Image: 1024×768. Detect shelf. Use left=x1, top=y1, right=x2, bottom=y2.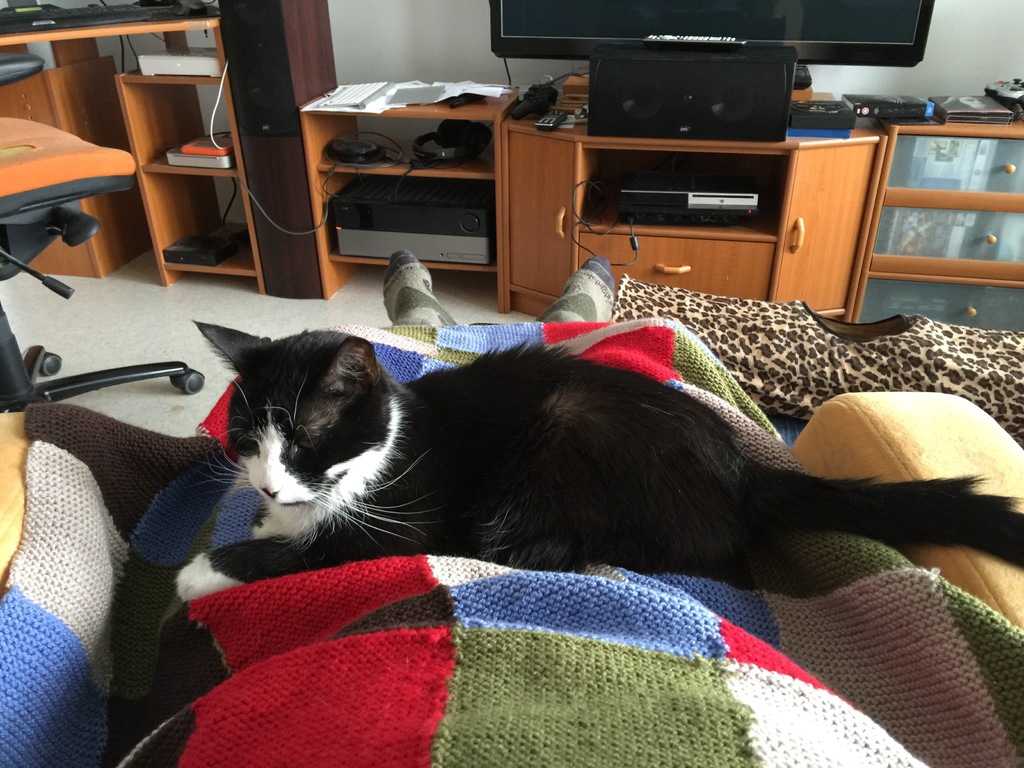
left=868, top=191, right=1023, bottom=271.
